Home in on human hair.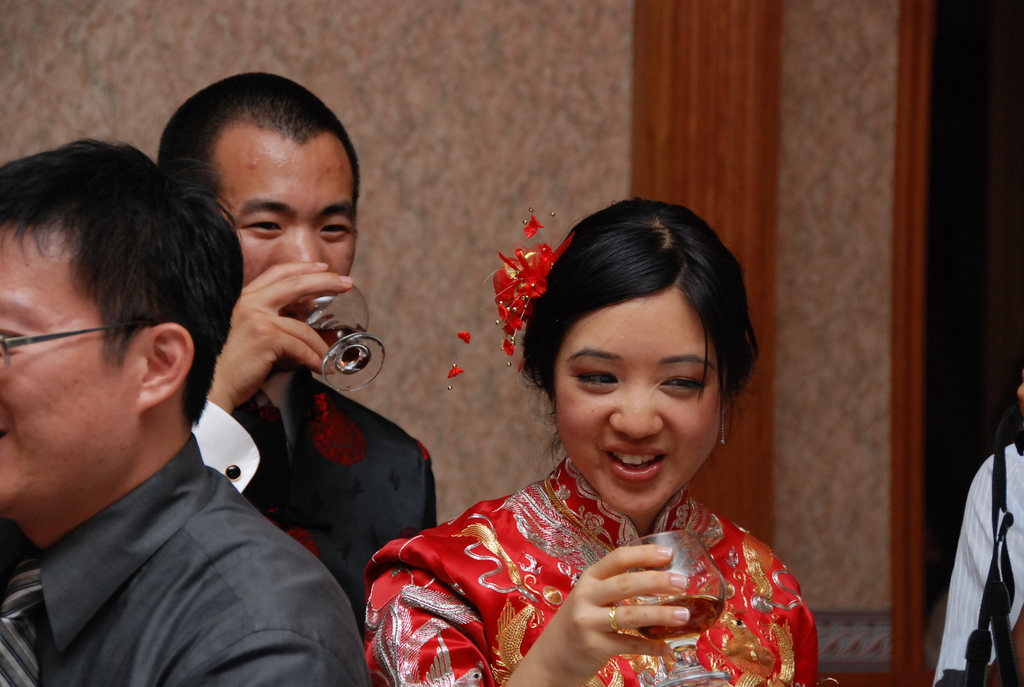
Homed in at [left=520, top=198, right=758, bottom=489].
